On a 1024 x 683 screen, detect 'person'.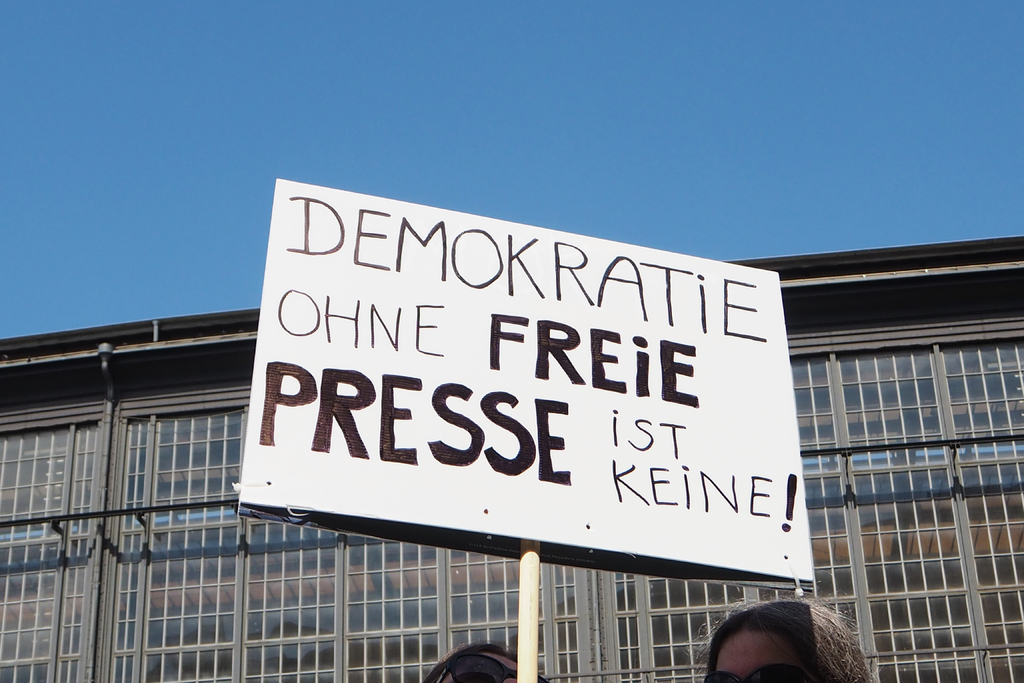
<box>692,587,877,682</box>.
